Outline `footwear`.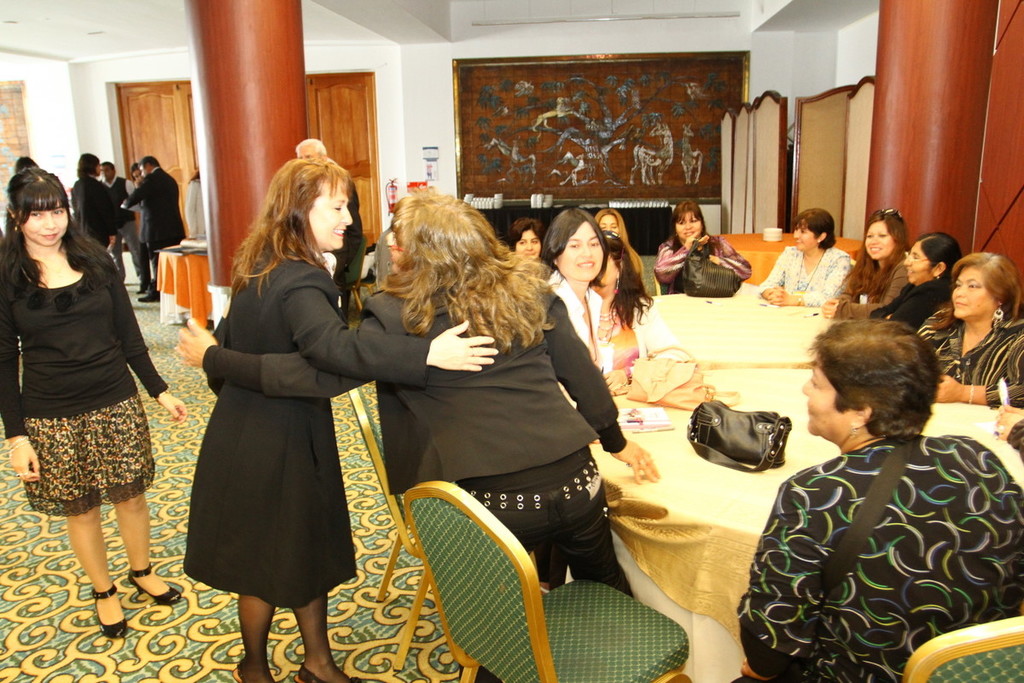
Outline: bbox=(135, 284, 146, 296).
